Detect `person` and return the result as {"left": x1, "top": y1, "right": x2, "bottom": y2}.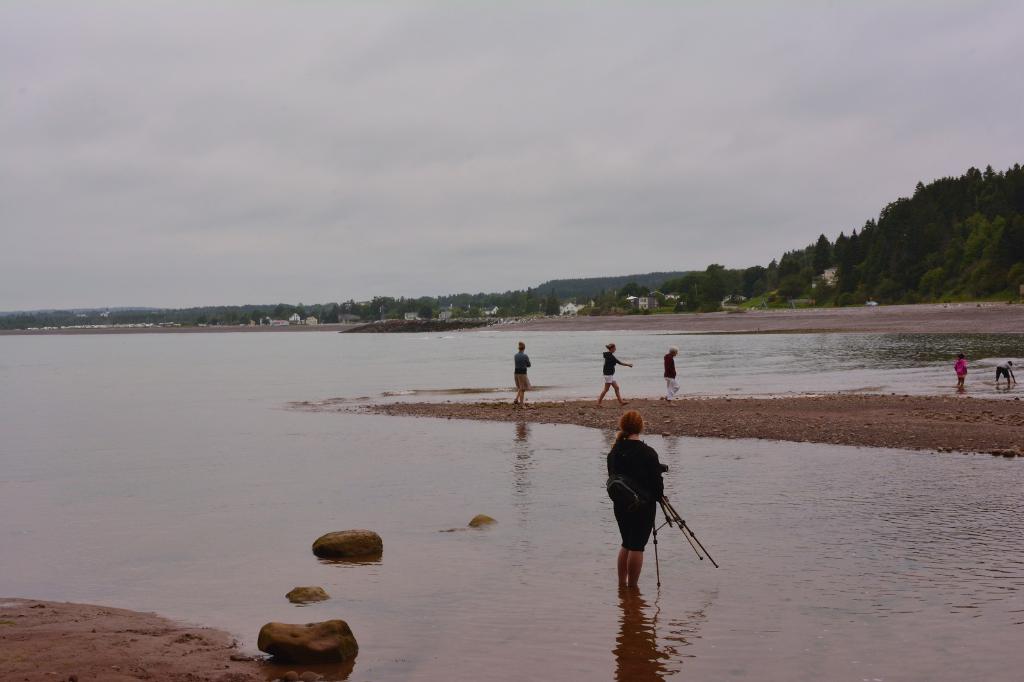
{"left": 502, "top": 341, "right": 543, "bottom": 409}.
